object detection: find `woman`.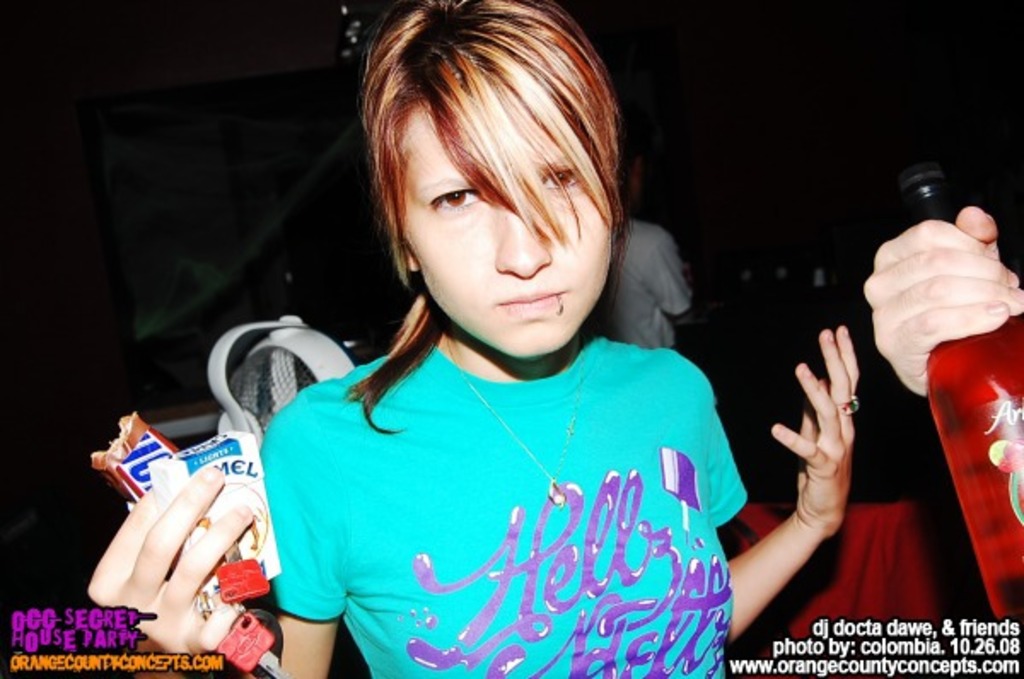
l=85, t=0, r=860, b=677.
